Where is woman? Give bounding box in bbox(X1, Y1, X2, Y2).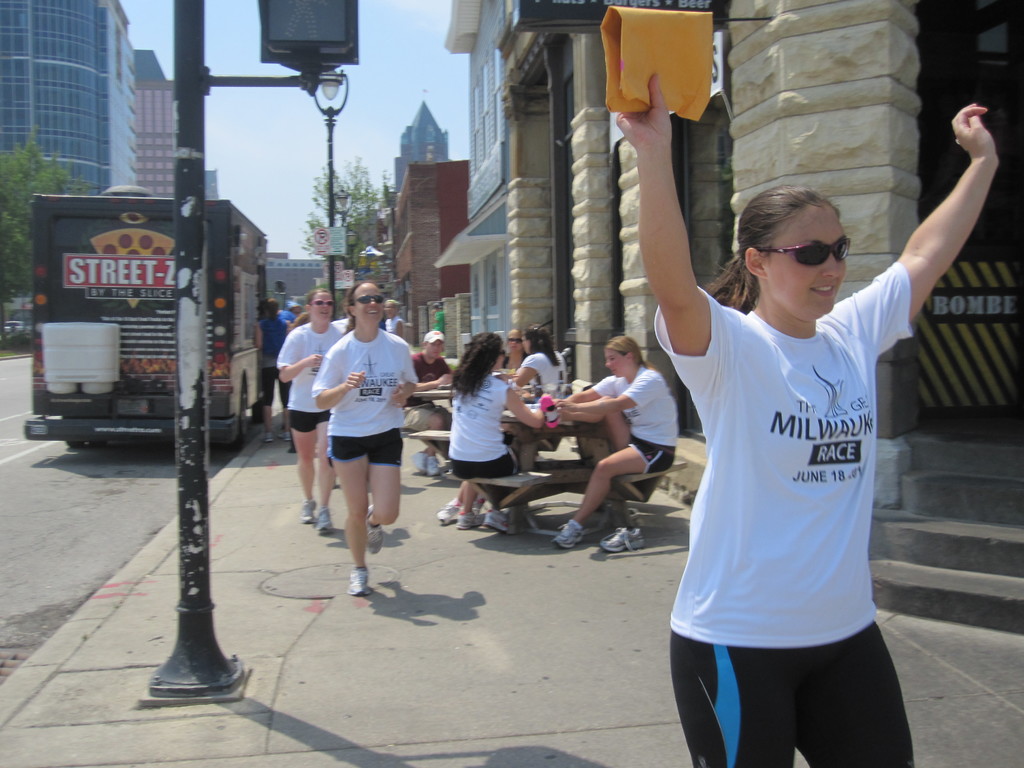
bbox(612, 74, 1002, 767).
